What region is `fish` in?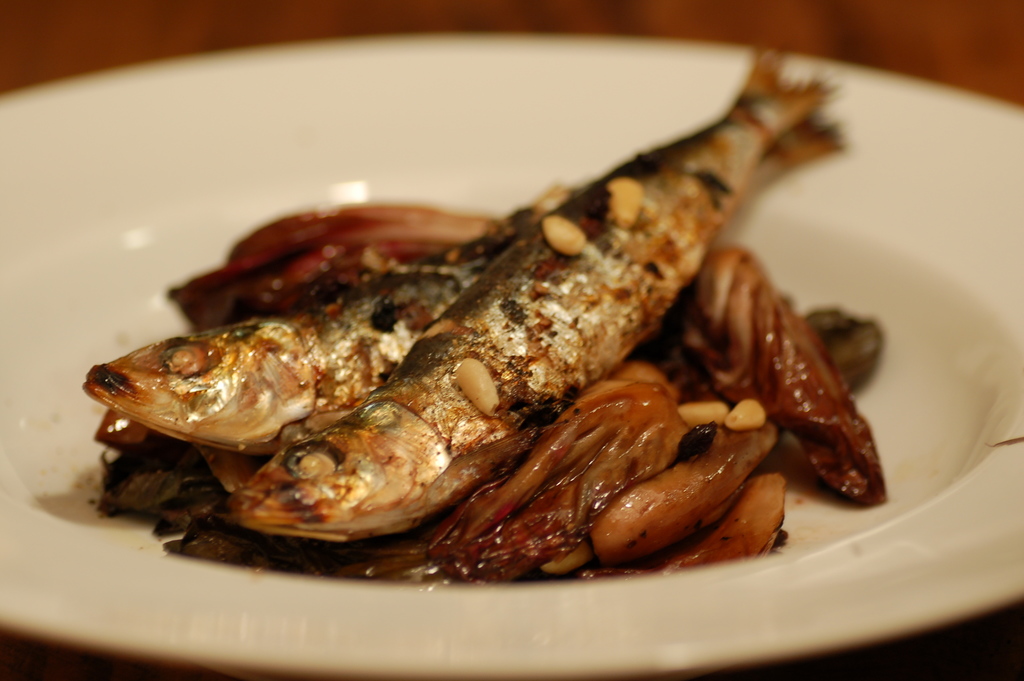
l=230, t=45, r=850, b=557.
